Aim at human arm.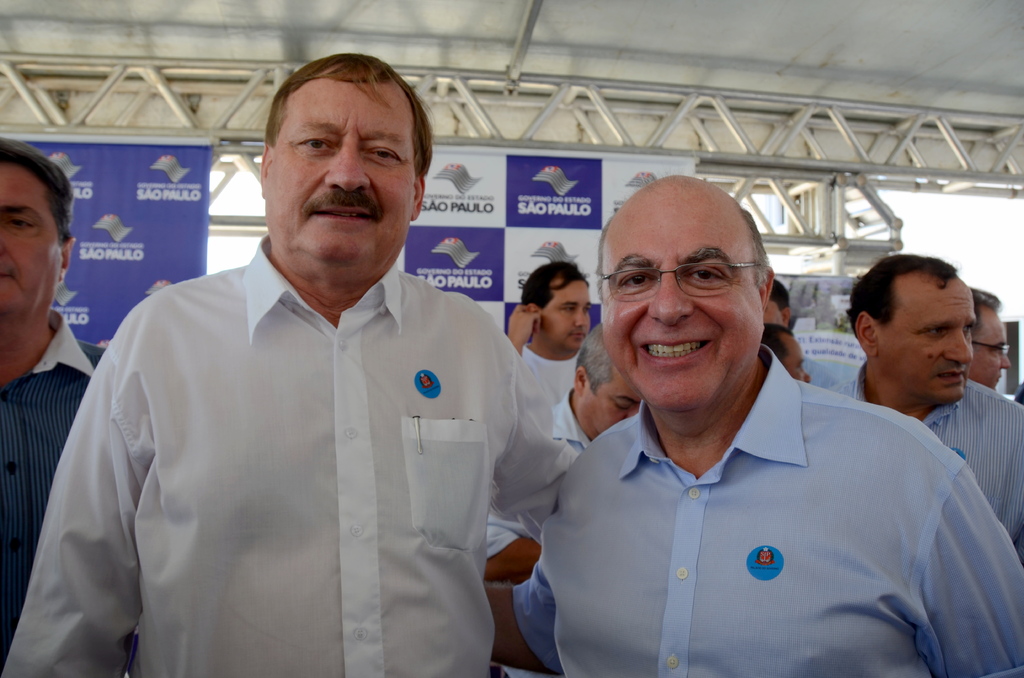
Aimed at Rect(481, 507, 547, 588).
